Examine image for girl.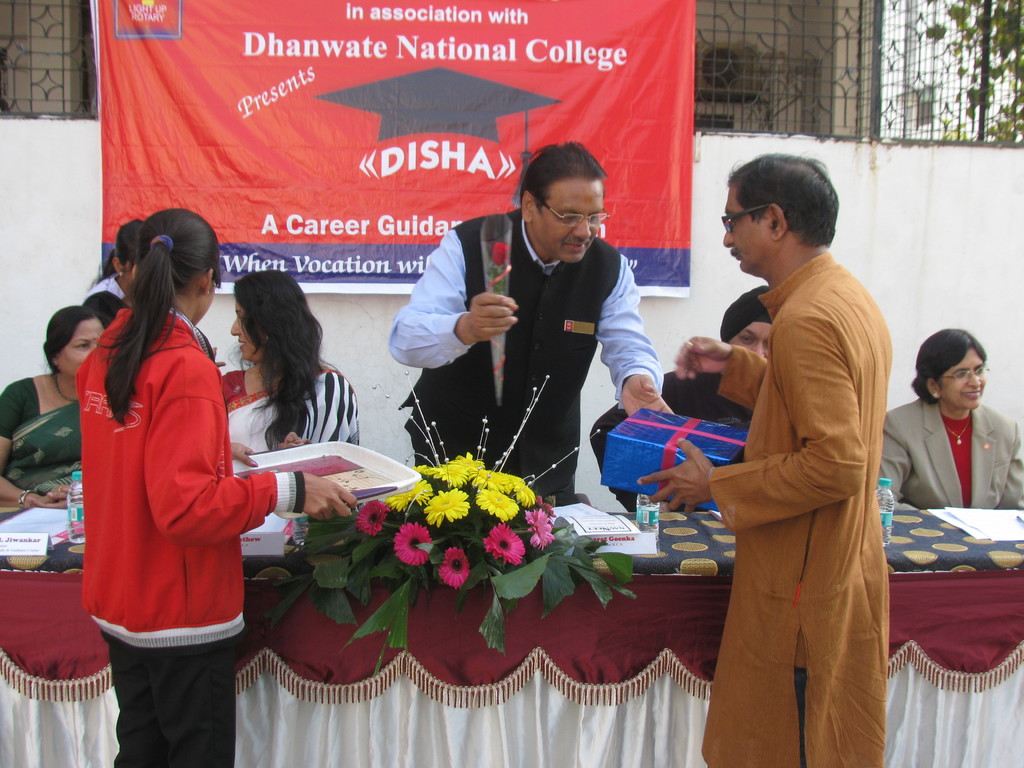
Examination result: box=[77, 205, 354, 767].
